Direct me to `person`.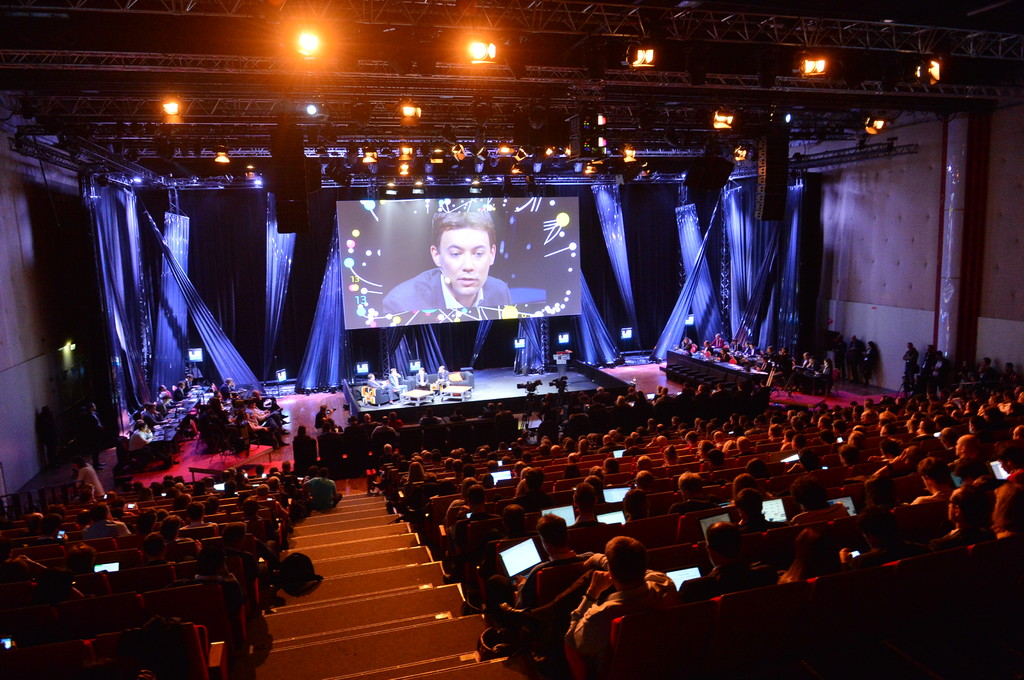
Direction: left=188, top=464, right=290, bottom=553.
